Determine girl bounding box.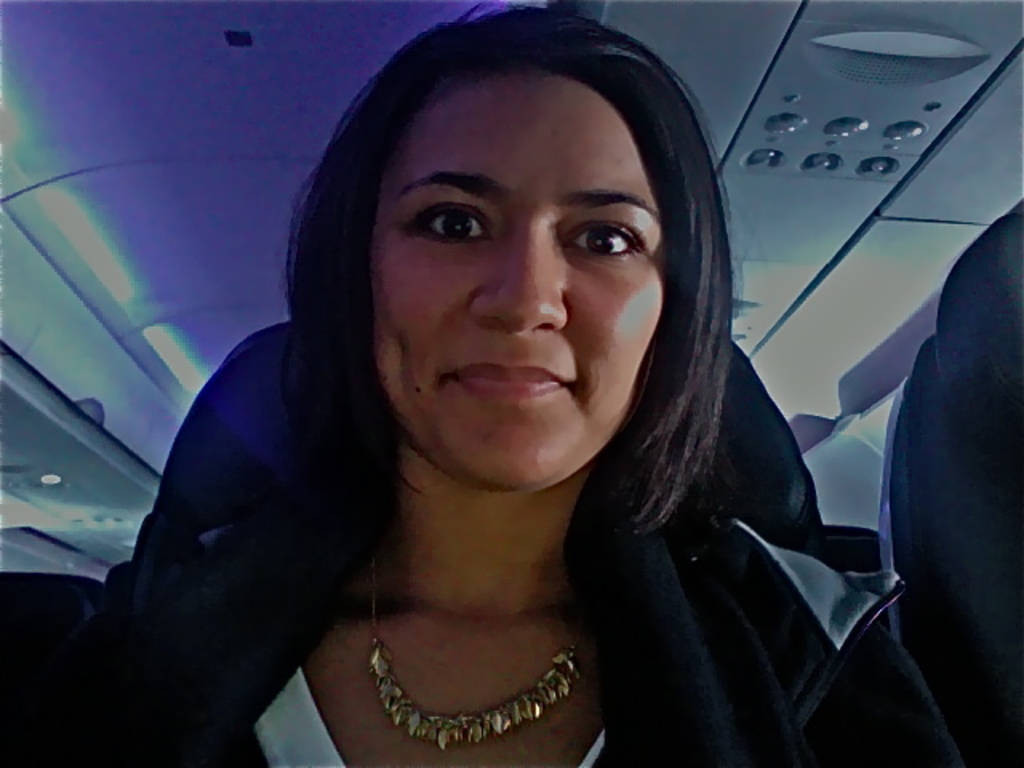
Determined: rect(0, 0, 1022, 766).
